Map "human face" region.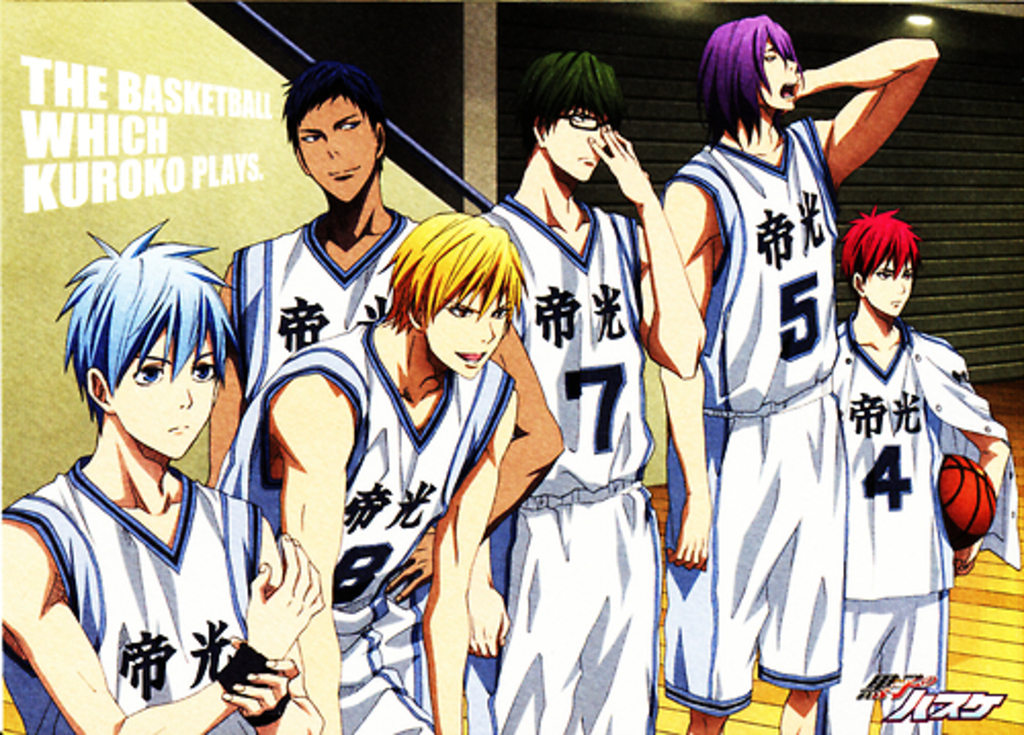
Mapped to (left=541, top=109, right=596, bottom=182).
